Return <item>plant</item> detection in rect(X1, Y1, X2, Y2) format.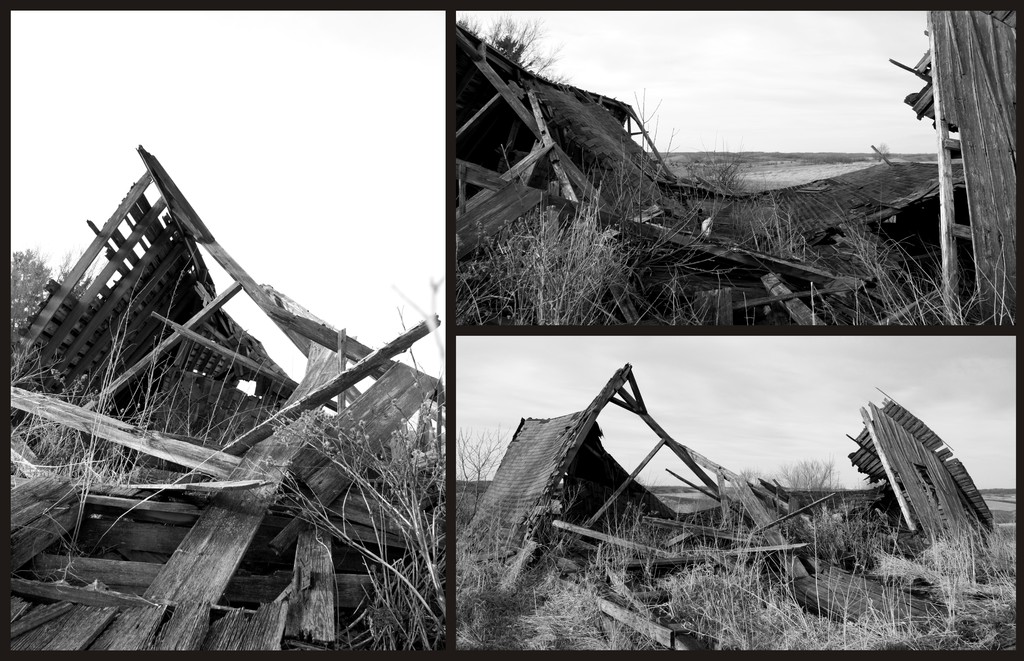
rect(452, 511, 609, 653).
